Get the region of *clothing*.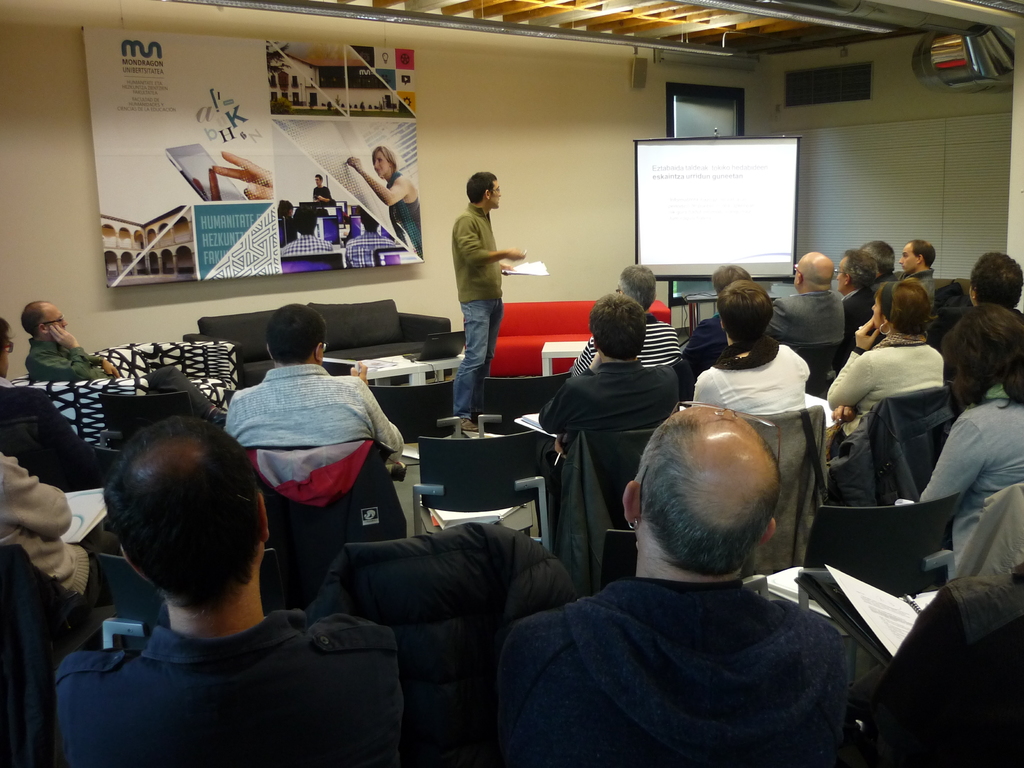
box(0, 451, 154, 616).
